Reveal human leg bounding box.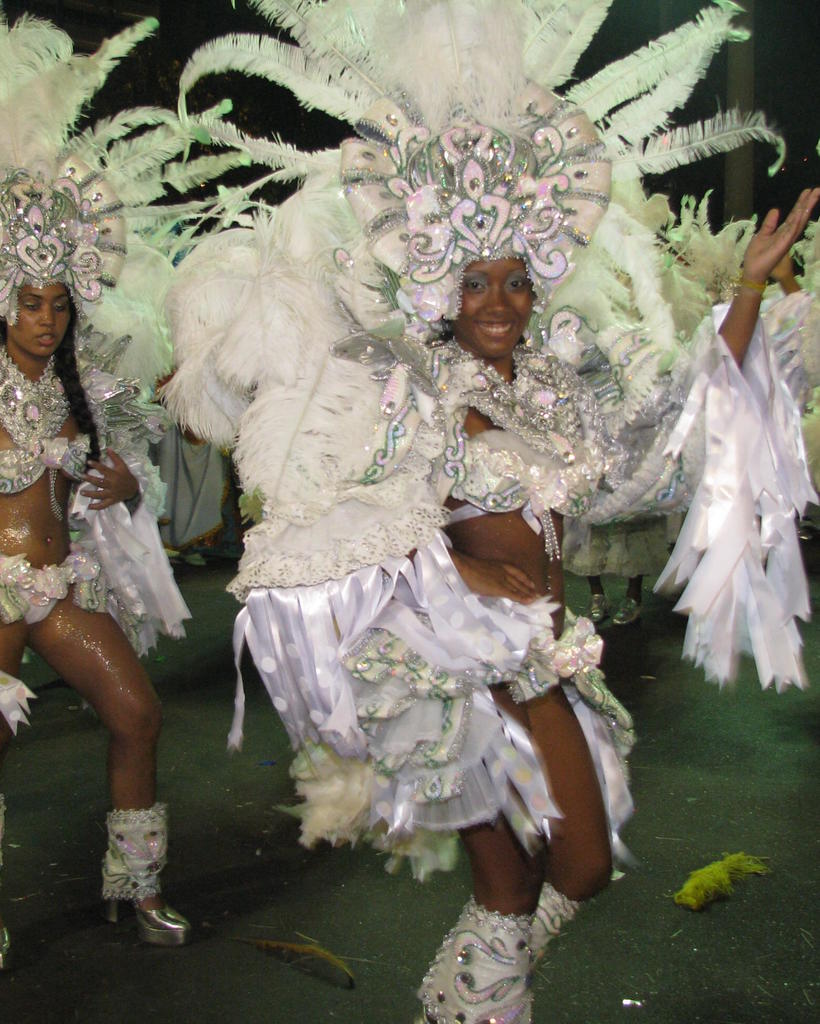
Revealed: (x1=525, y1=643, x2=618, y2=937).
